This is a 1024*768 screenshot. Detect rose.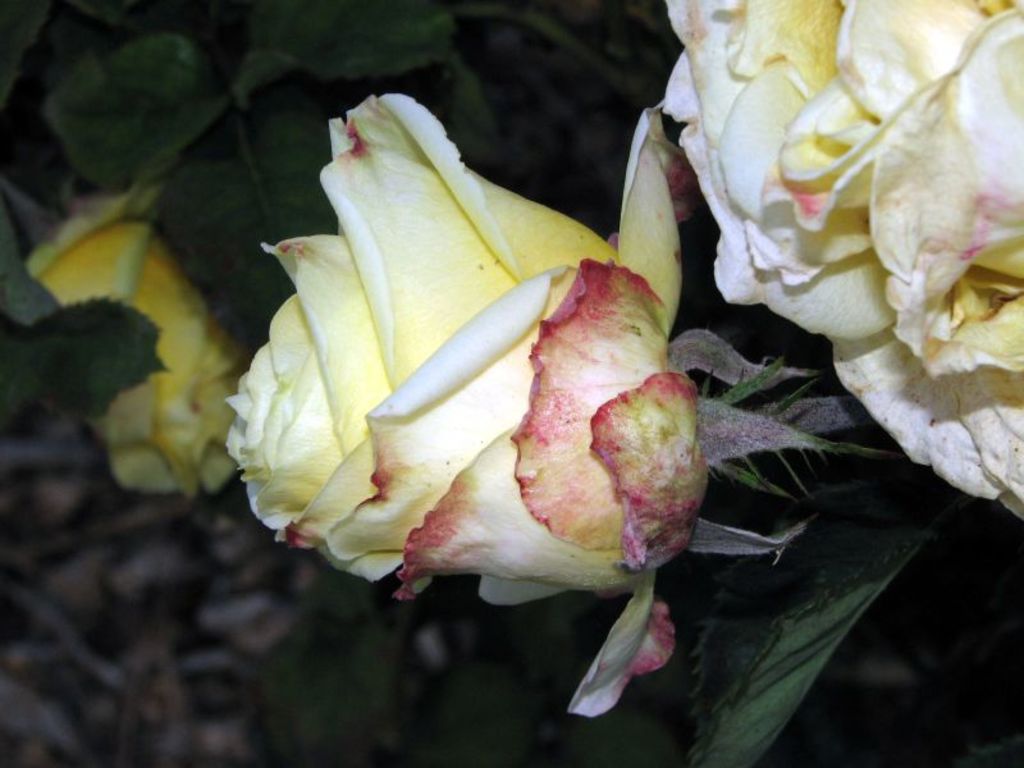
box(221, 96, 713, 719).
